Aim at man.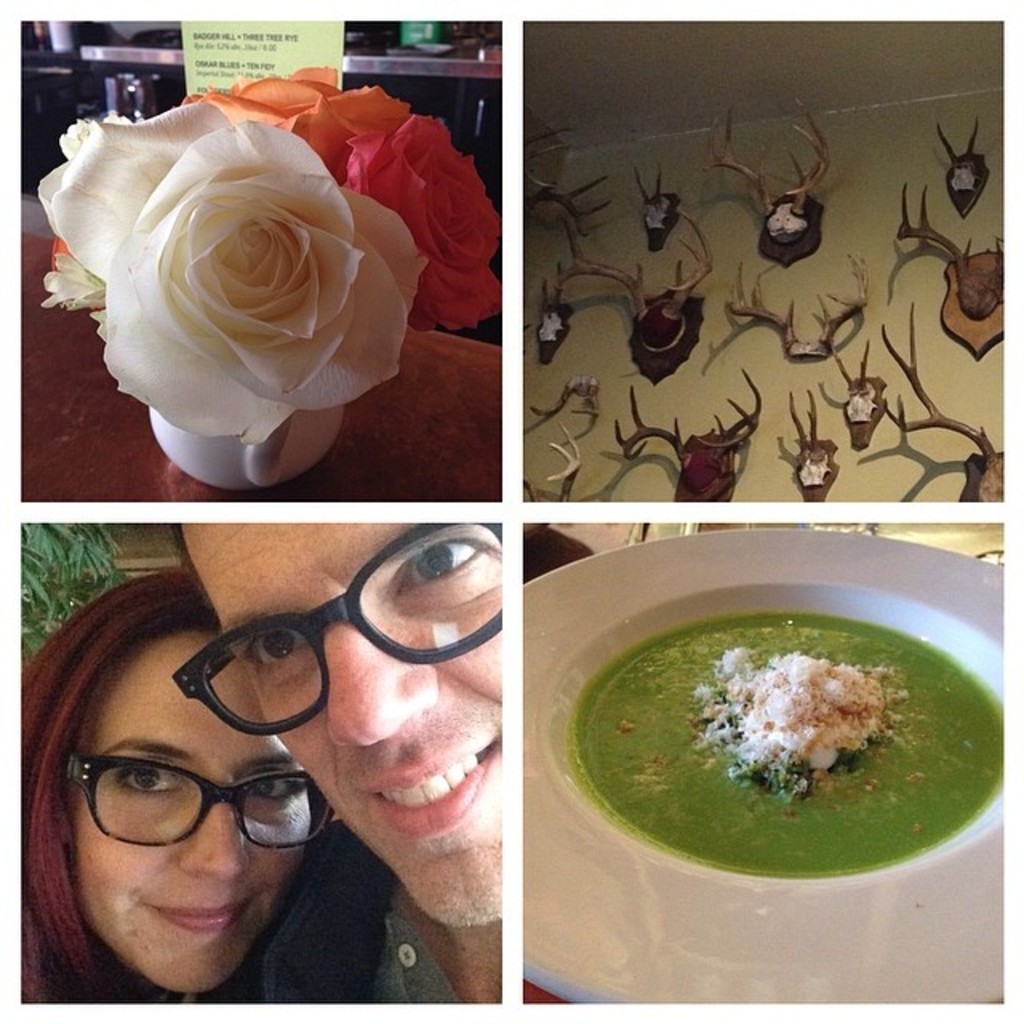
Aimed at <bbox>171, 517, 509, 1005</bbox>.
